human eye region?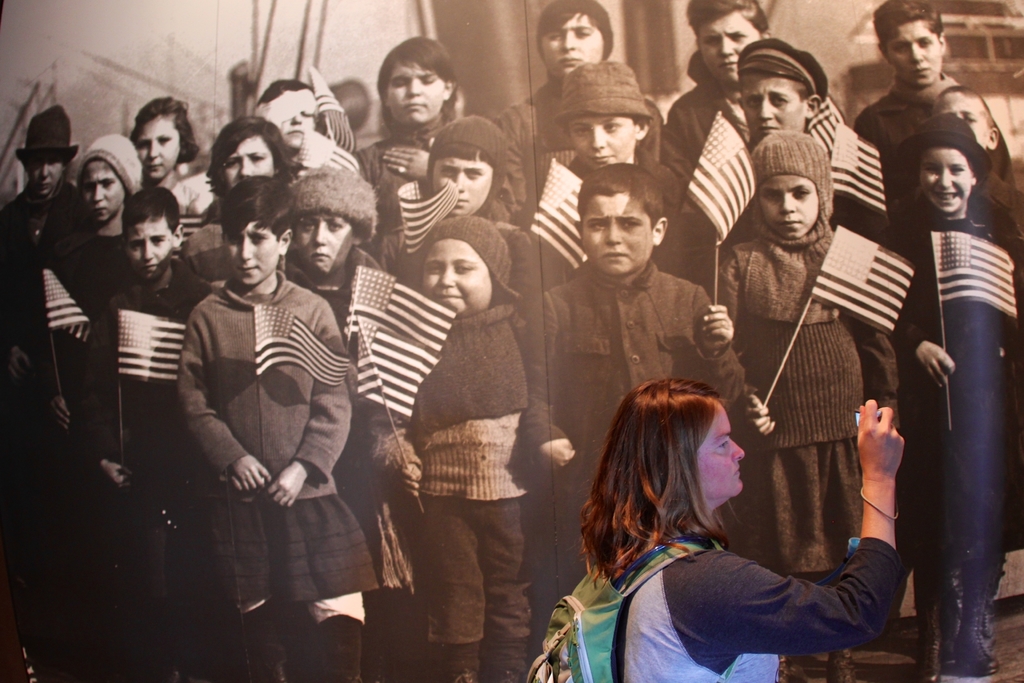
box(917, 40, 929, 50)
